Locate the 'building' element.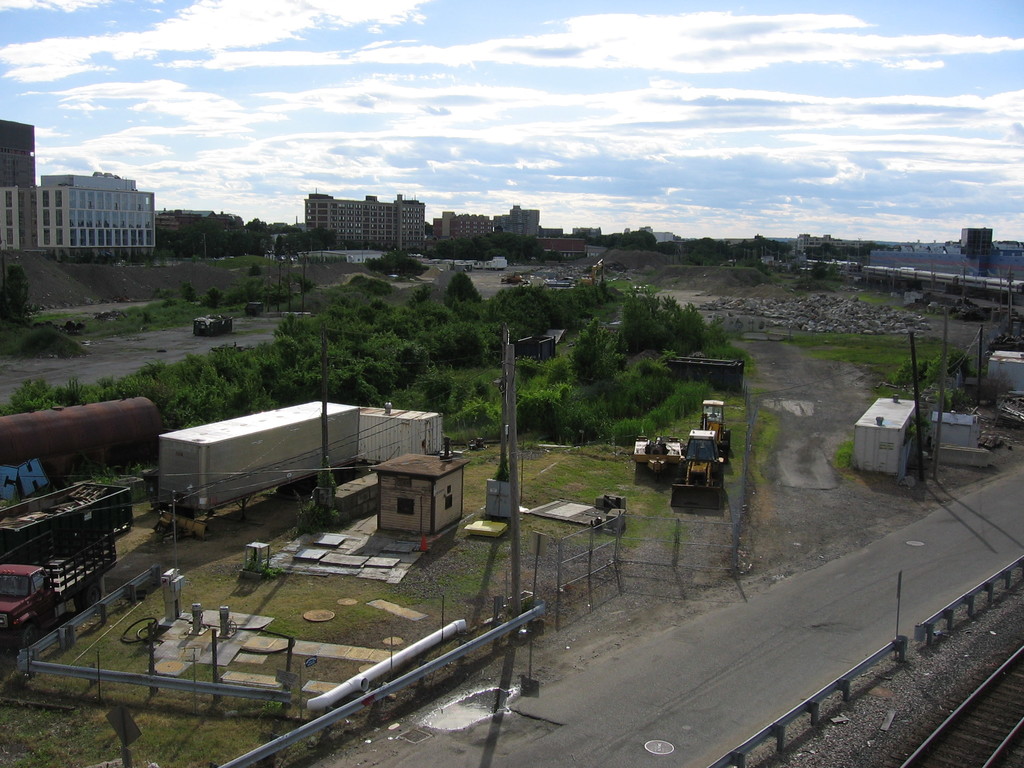
Element bbox: (x1=495, y1=202, x2=535, y2=241).
